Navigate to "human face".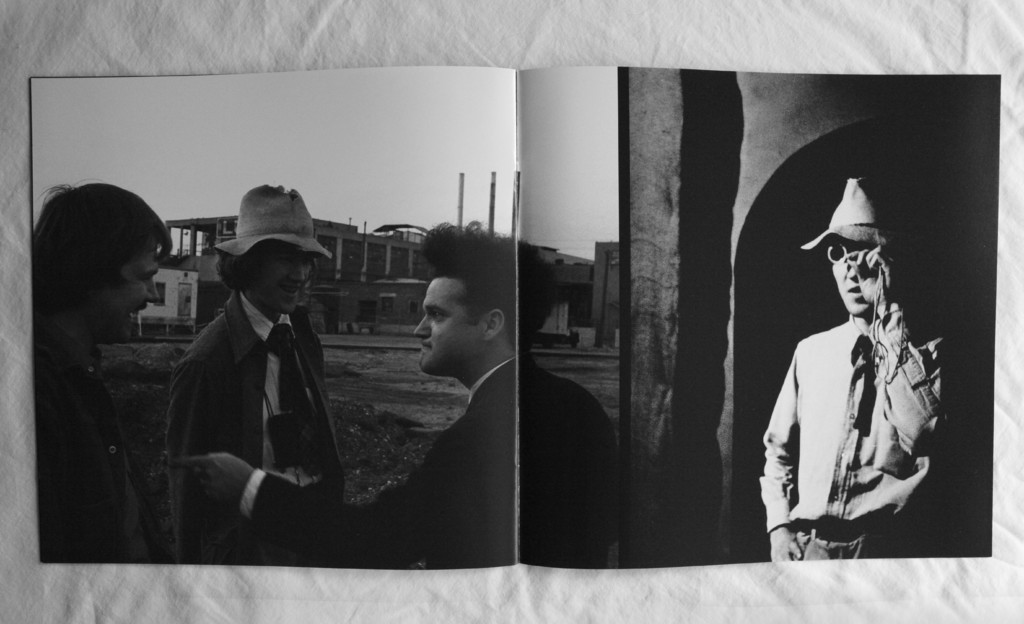
Navigation target: 270, 253, 314, 312.
